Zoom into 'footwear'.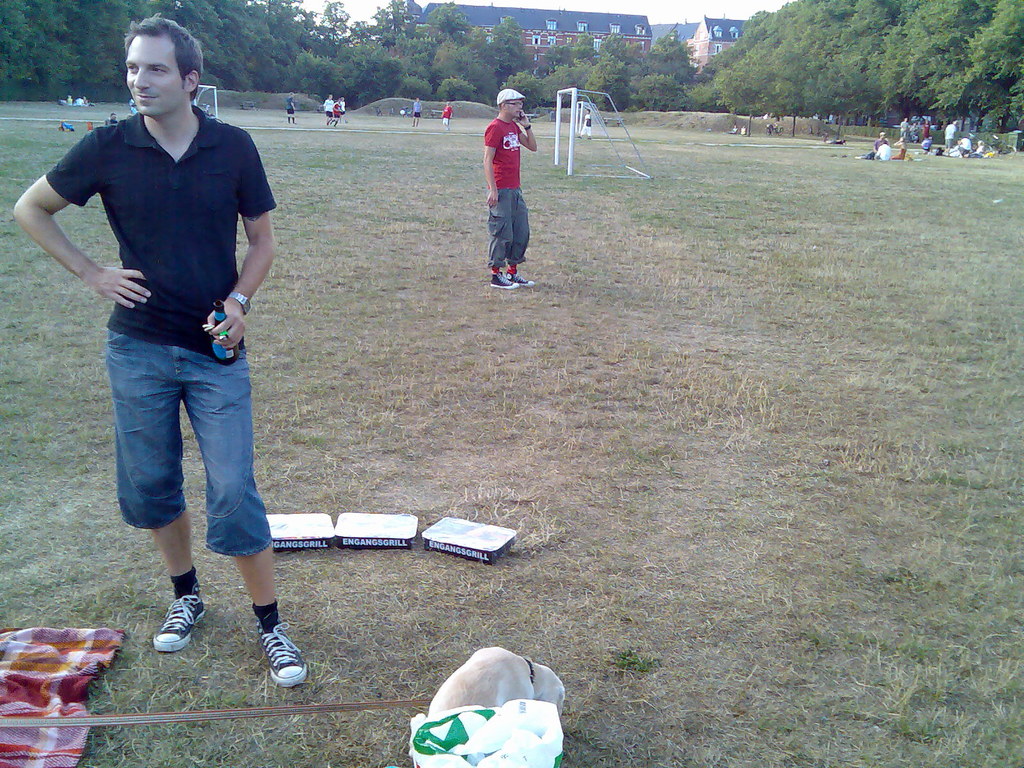
Zoom target: box(148, 590, 202, 660).
